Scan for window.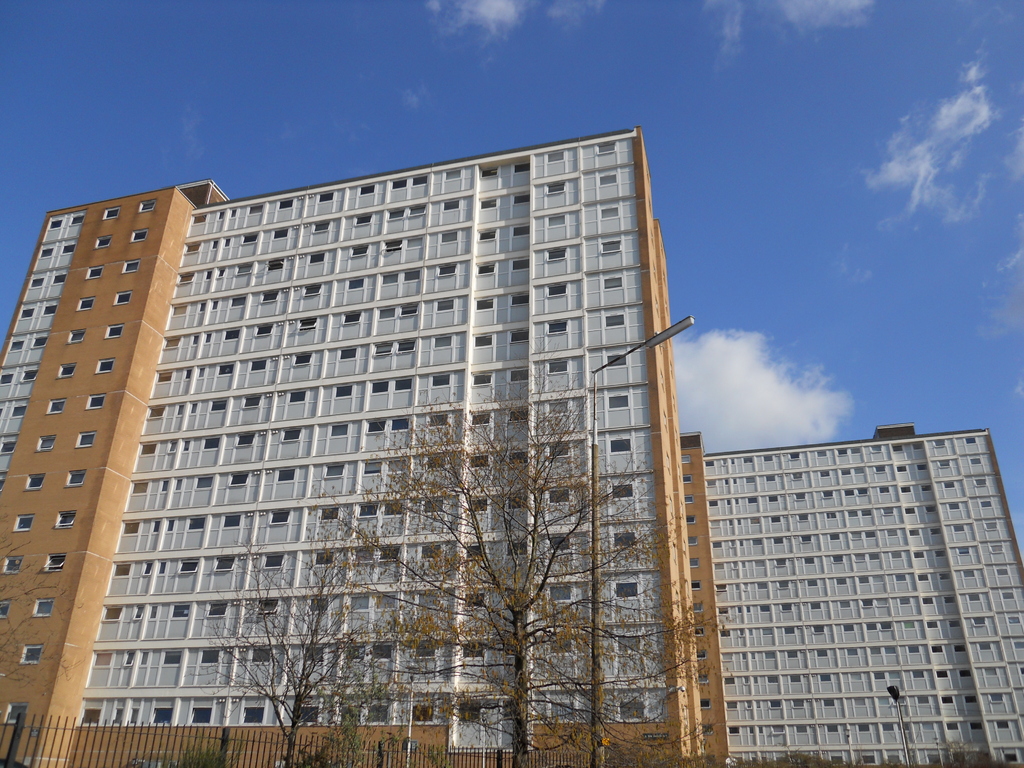
Scan result: l=681, t=456, r=689, b=465.
